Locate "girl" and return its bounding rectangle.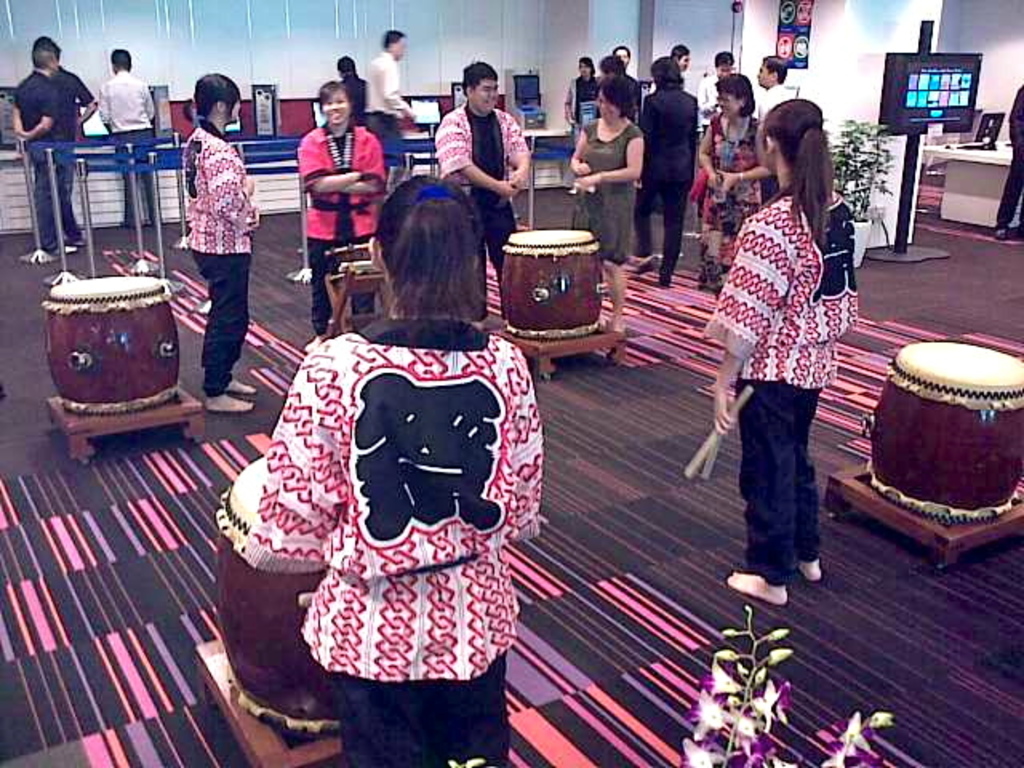
[181,67,259,414].
